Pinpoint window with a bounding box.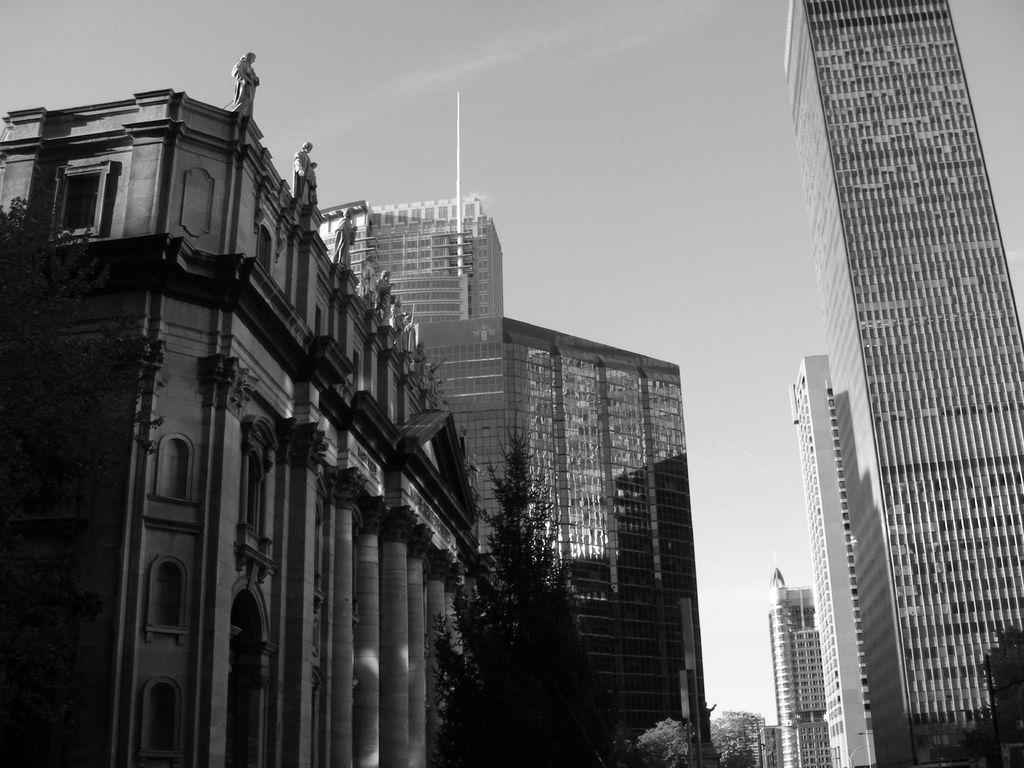
detection(312, 275, 333, 340).
